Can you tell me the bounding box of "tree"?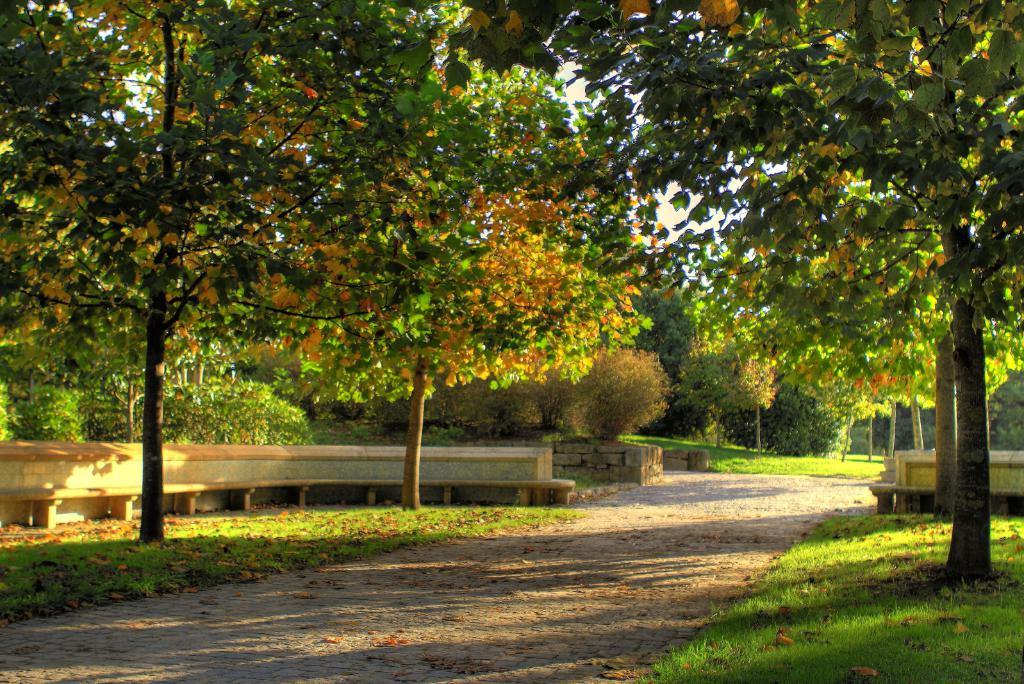
select_region(467, 0, 1023, 585).
